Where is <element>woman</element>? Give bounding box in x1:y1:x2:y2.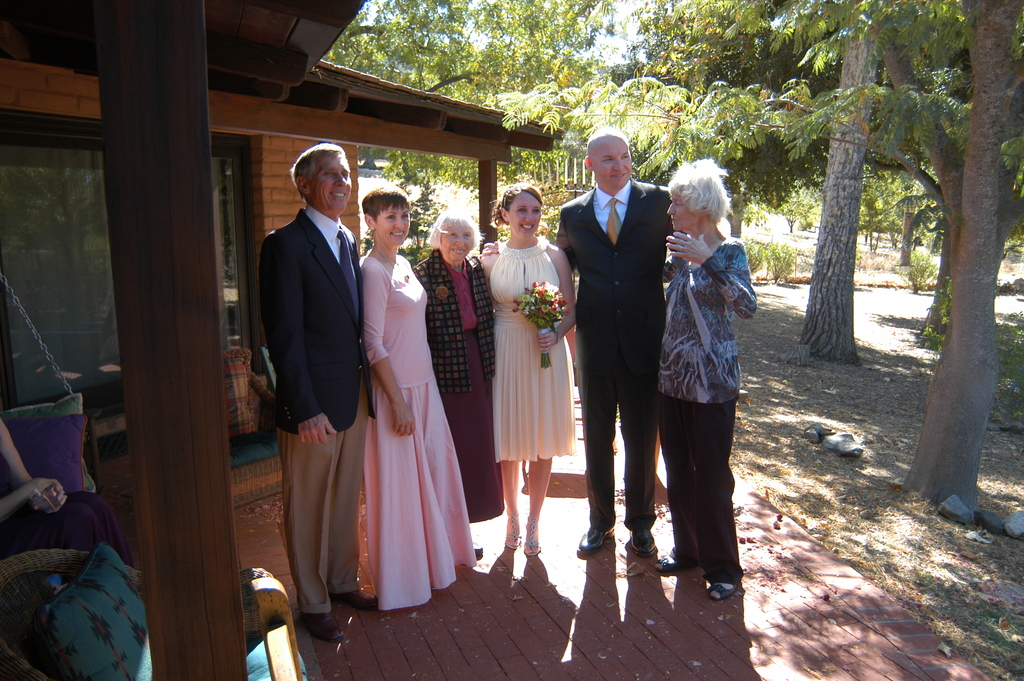
362:186:481:614.
